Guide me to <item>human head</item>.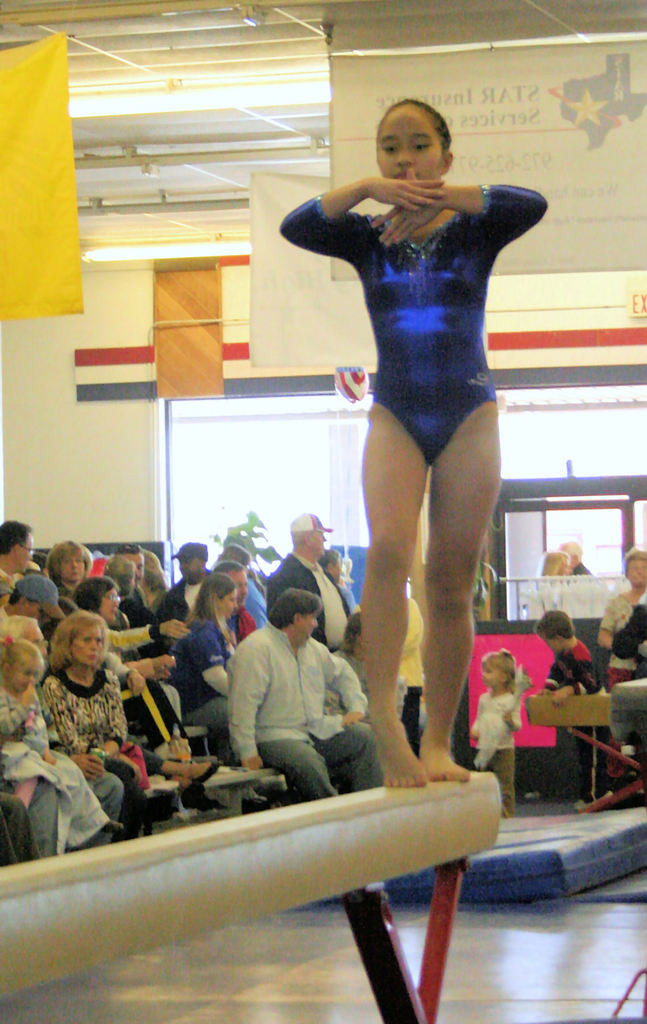
Guidance: <bbox>76, 573, 121, 625</bbox>.
